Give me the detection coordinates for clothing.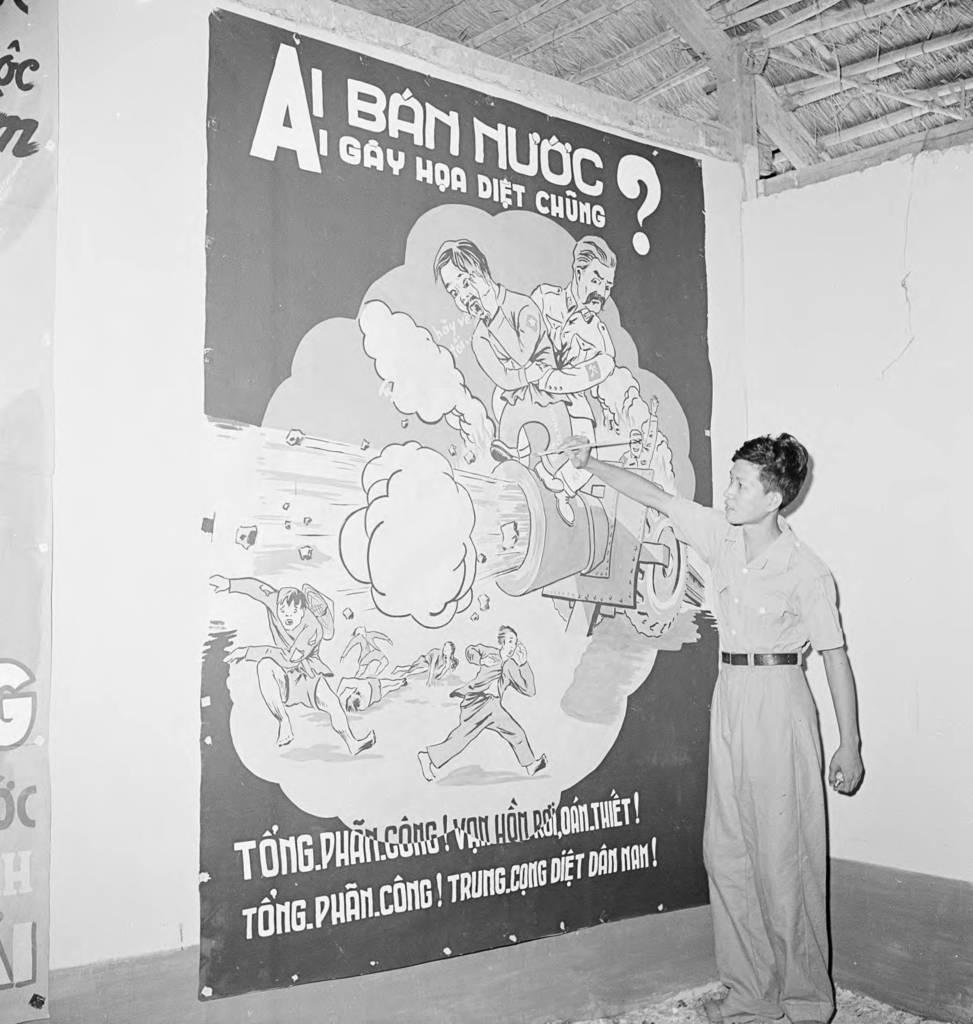
(x1=528, y1=278, x2=620, y2=392).
